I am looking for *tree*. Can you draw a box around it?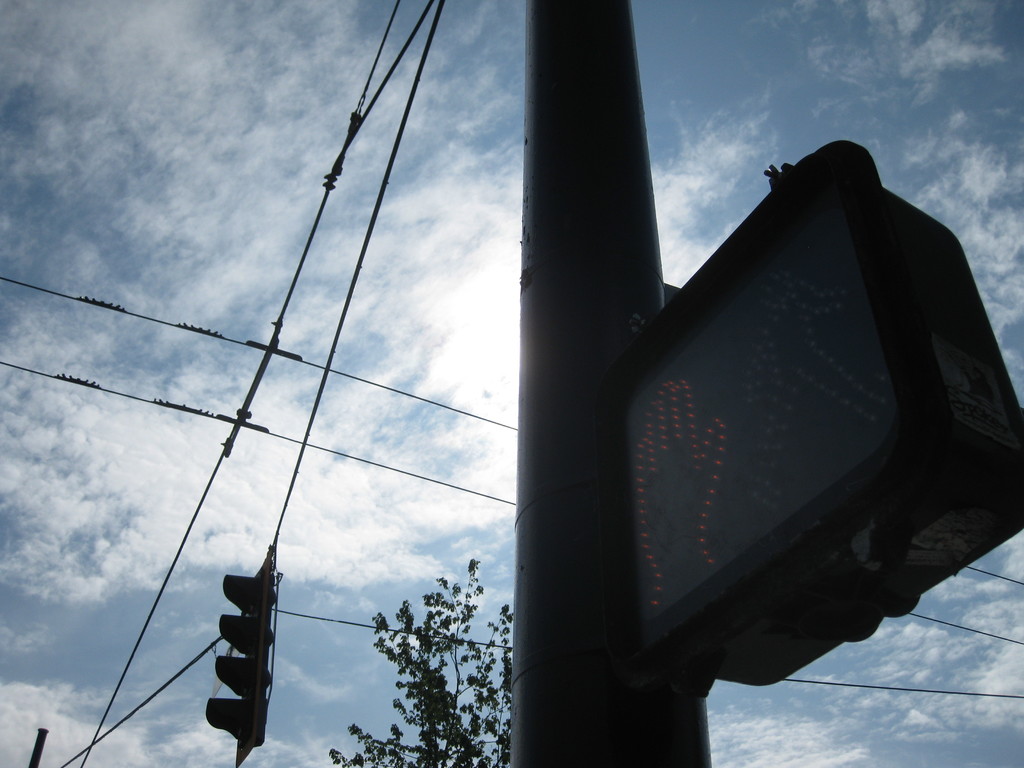
Sure, the bounding box is 362, 544, 502, 749.
